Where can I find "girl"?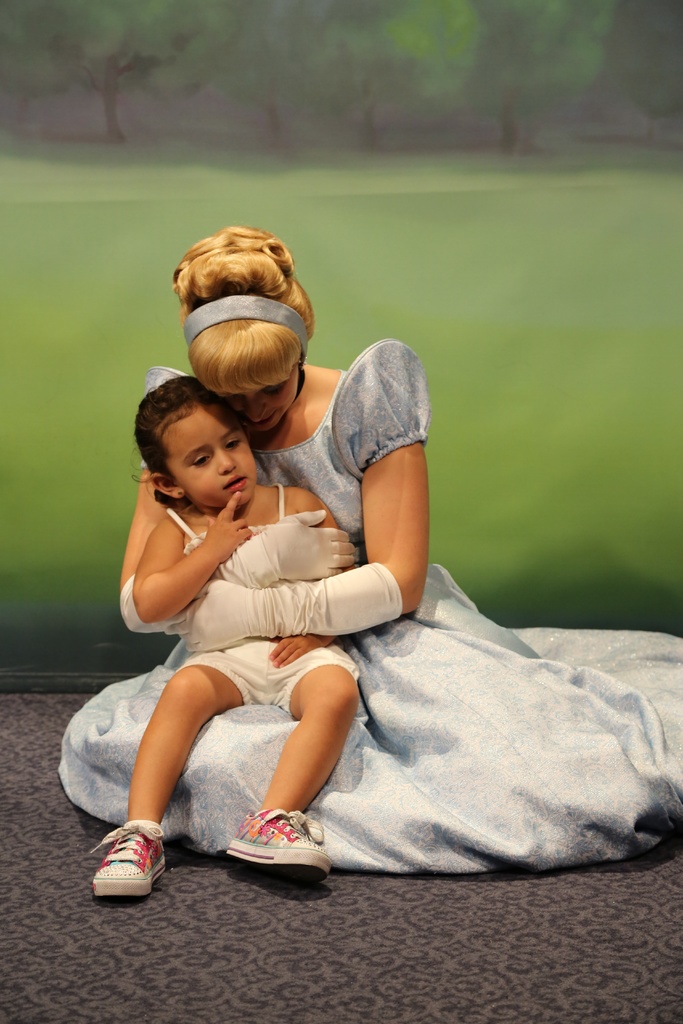
You can find it at <bbox>92, 375, 361, 896</bbox>.
